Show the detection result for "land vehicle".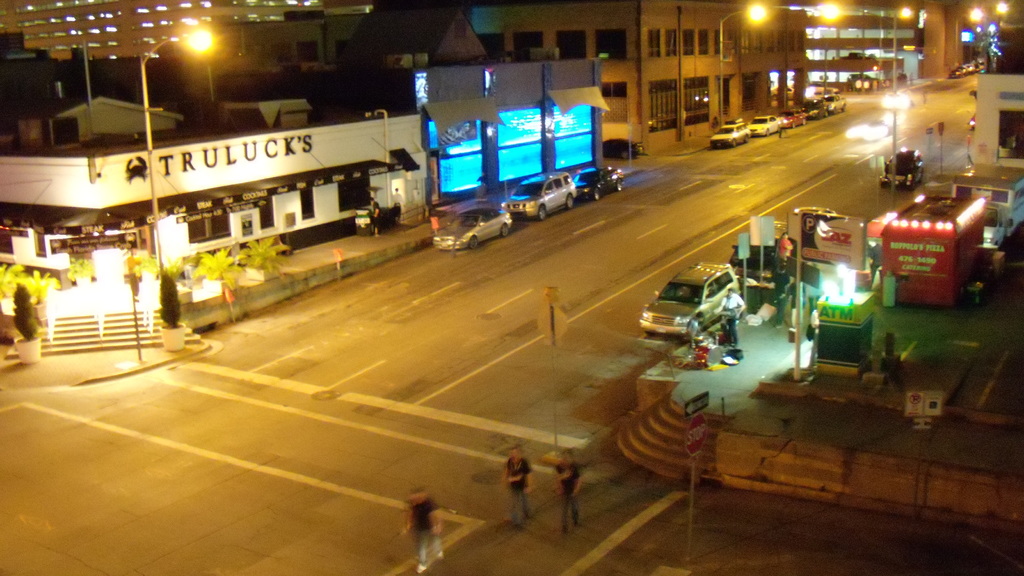
<bbox>883, 91, 913, 108</bbox>.
